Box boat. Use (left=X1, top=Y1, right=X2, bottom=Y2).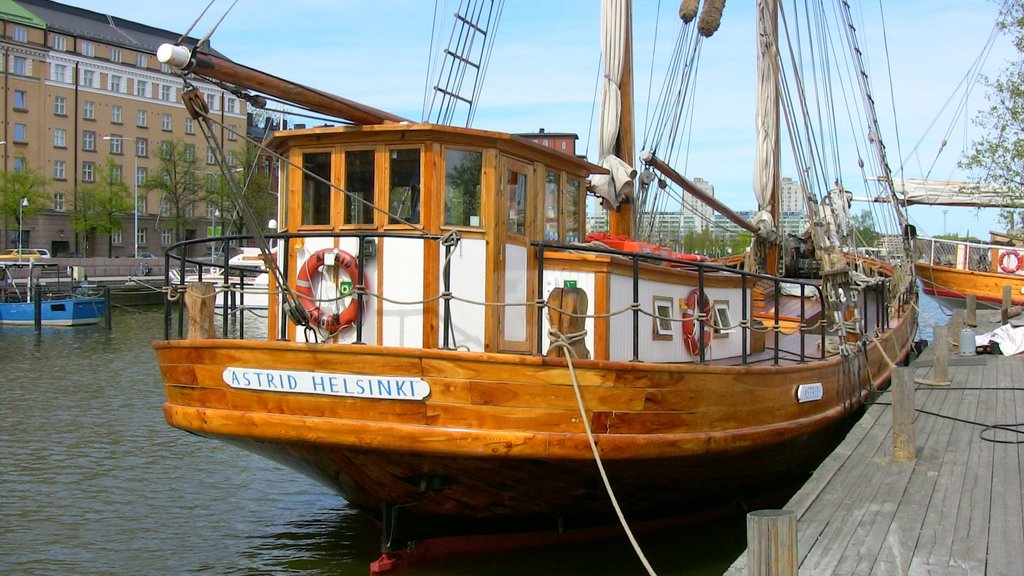
(left=918, top=236, right=1023, bottom=307).
